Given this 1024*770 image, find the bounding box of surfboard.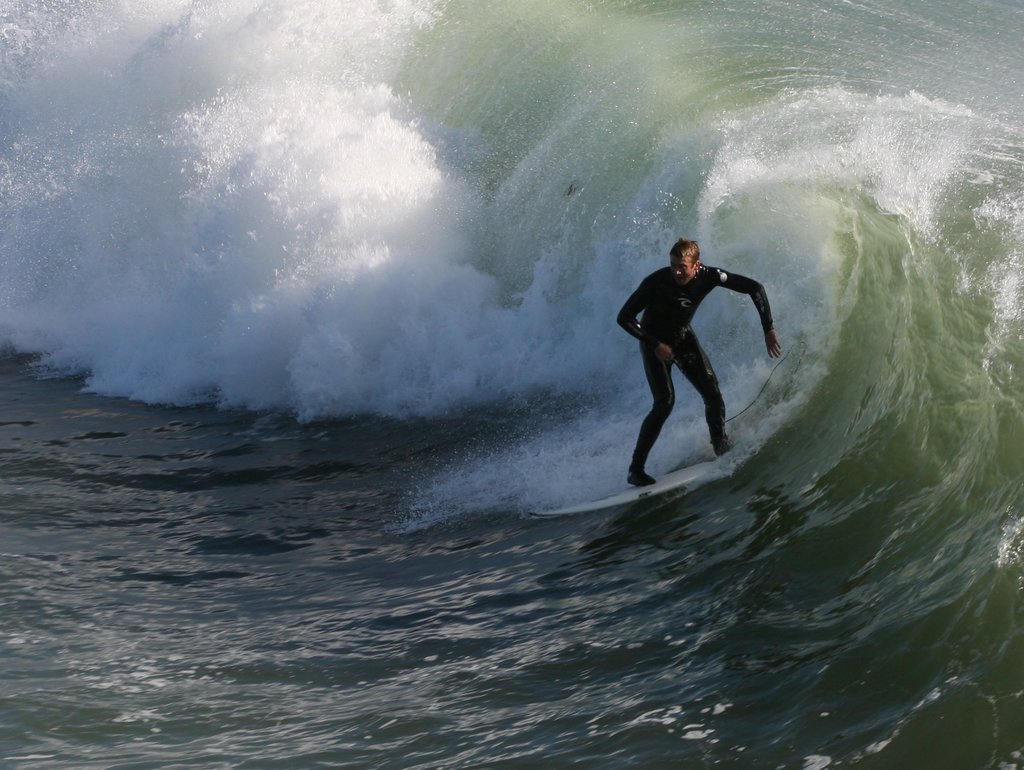
[527,444,749,524].
